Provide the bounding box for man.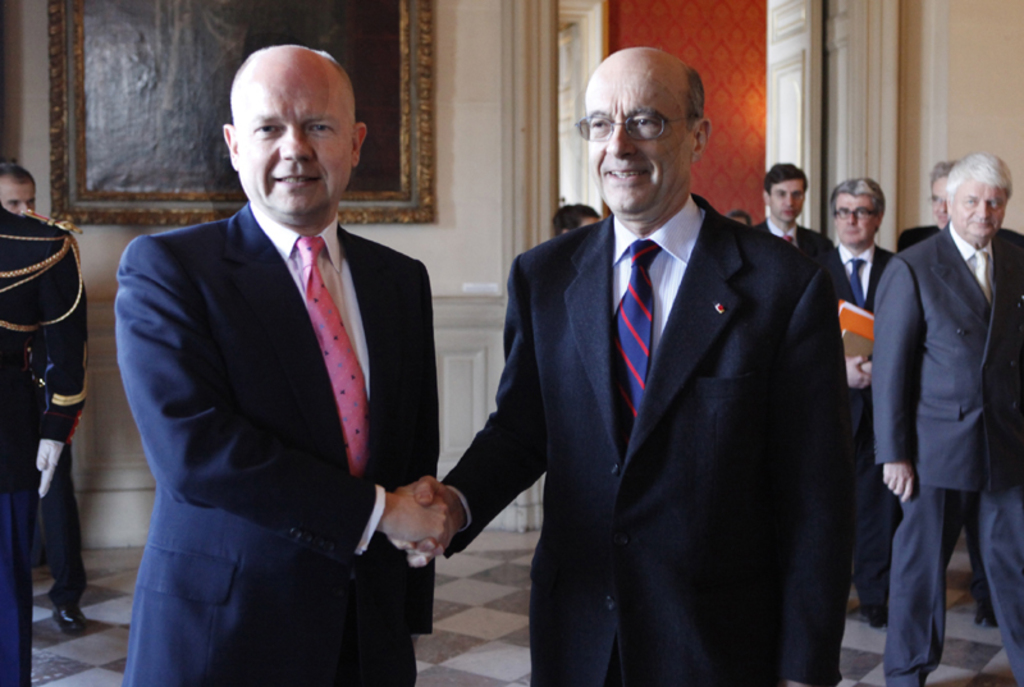
[893, 162, 989, 628].
